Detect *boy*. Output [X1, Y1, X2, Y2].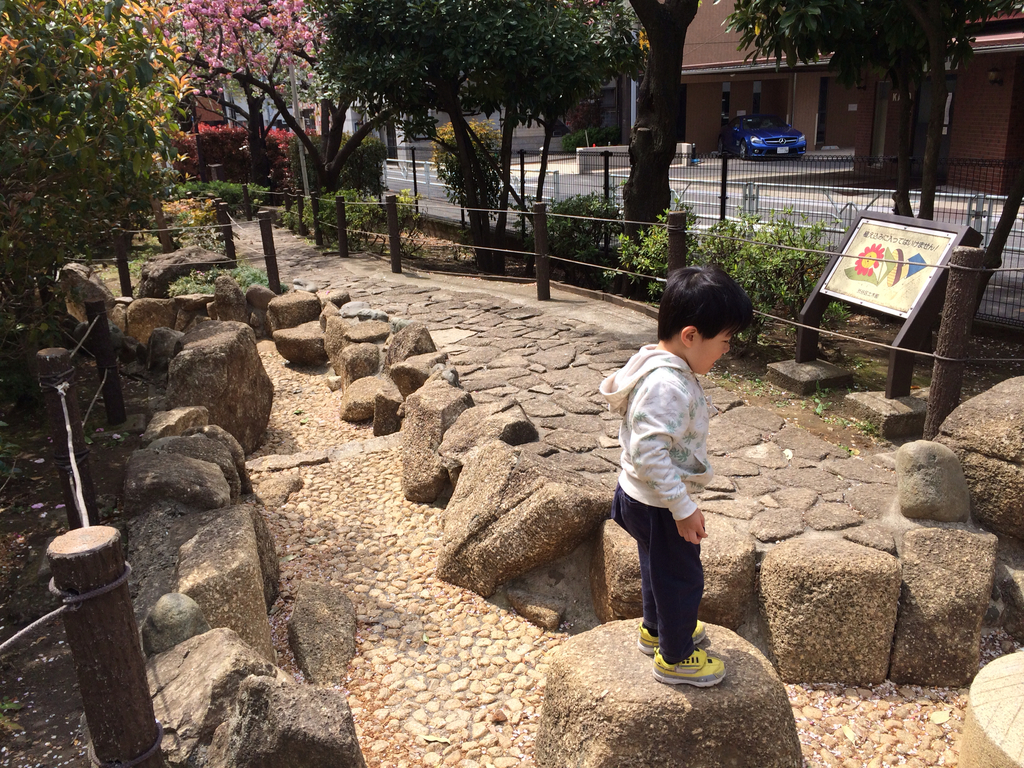
[597, 271, 751, 705].
